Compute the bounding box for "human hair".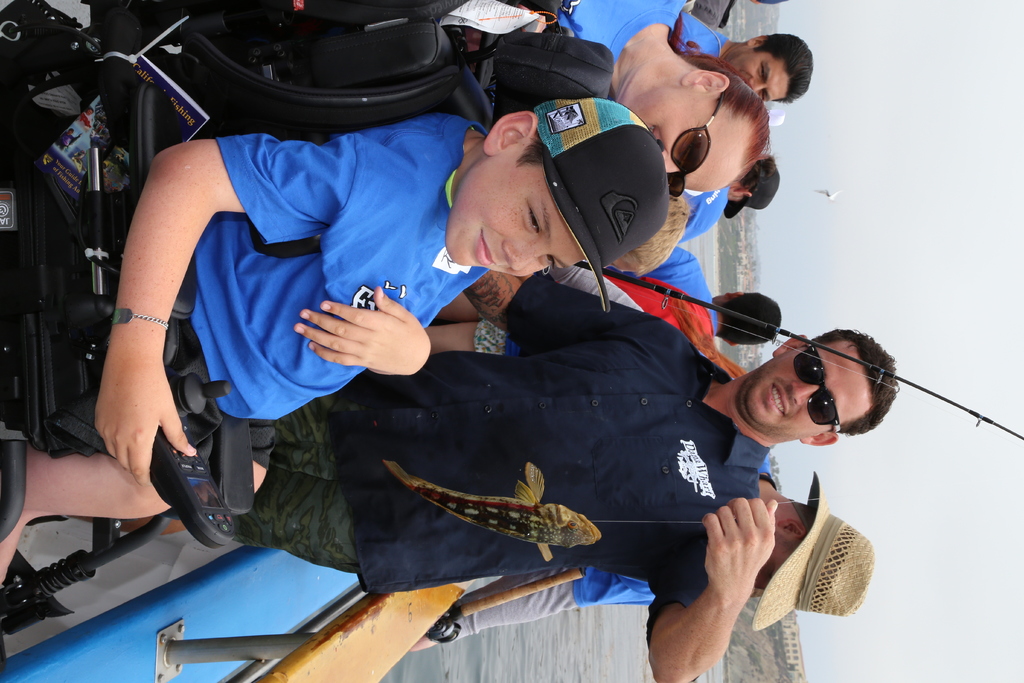
select_region(762, 33, 813, 104).
